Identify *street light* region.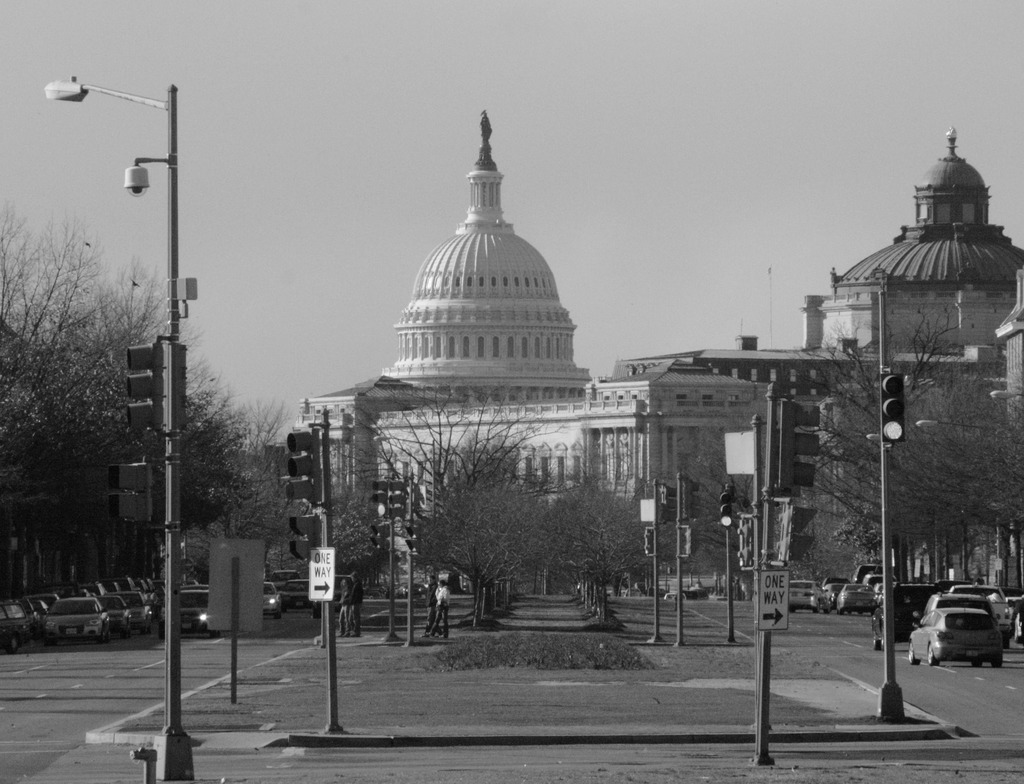
Region: Rect(373, 435, 436, 580).
